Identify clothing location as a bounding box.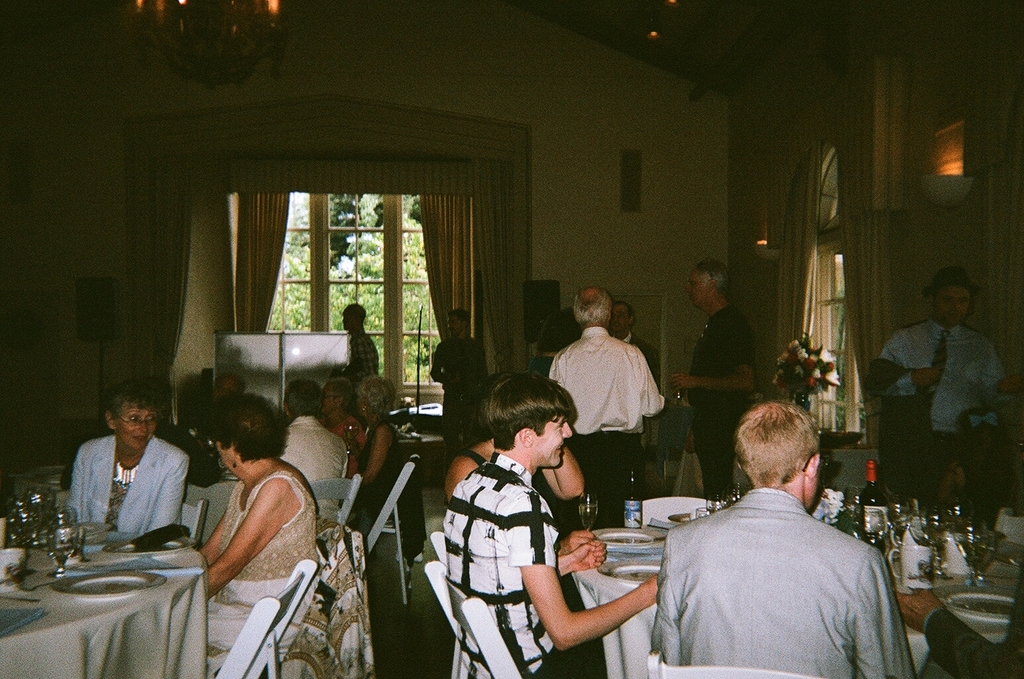
278, 414, 348, 511.
